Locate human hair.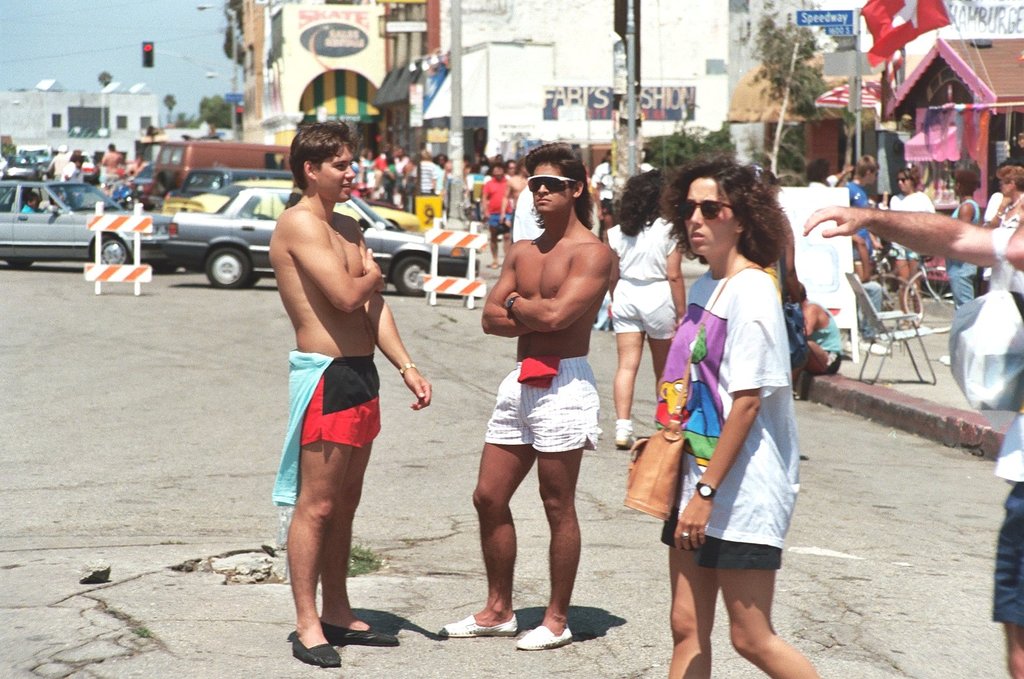
Bounding box: crop(488, 162, 508, 168).
